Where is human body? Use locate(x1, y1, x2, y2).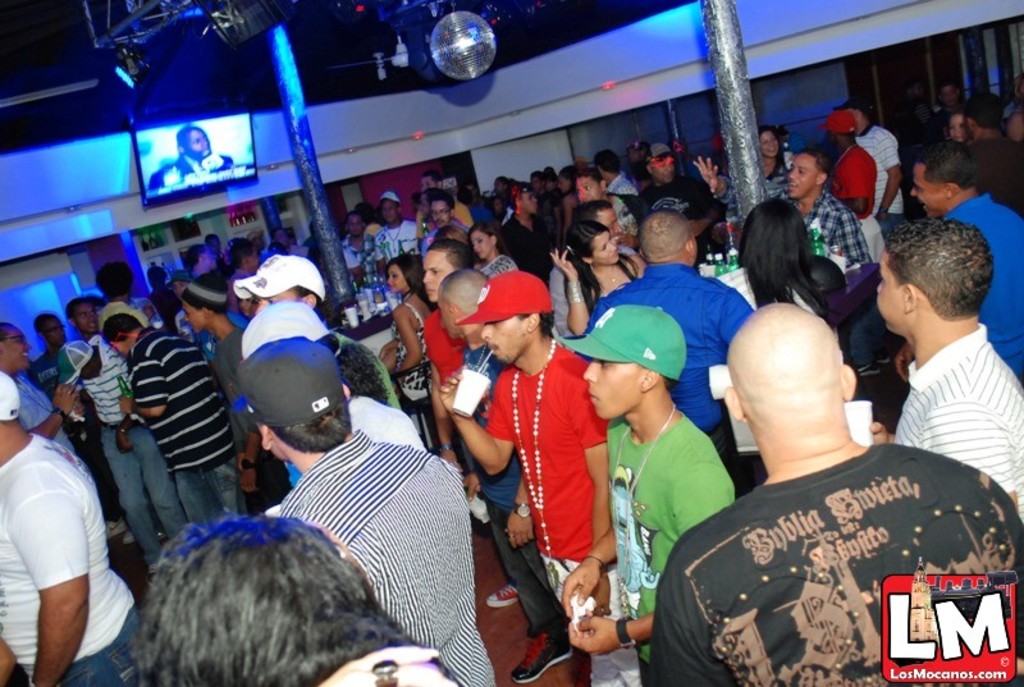
locate(694, 155, 874, 265).
